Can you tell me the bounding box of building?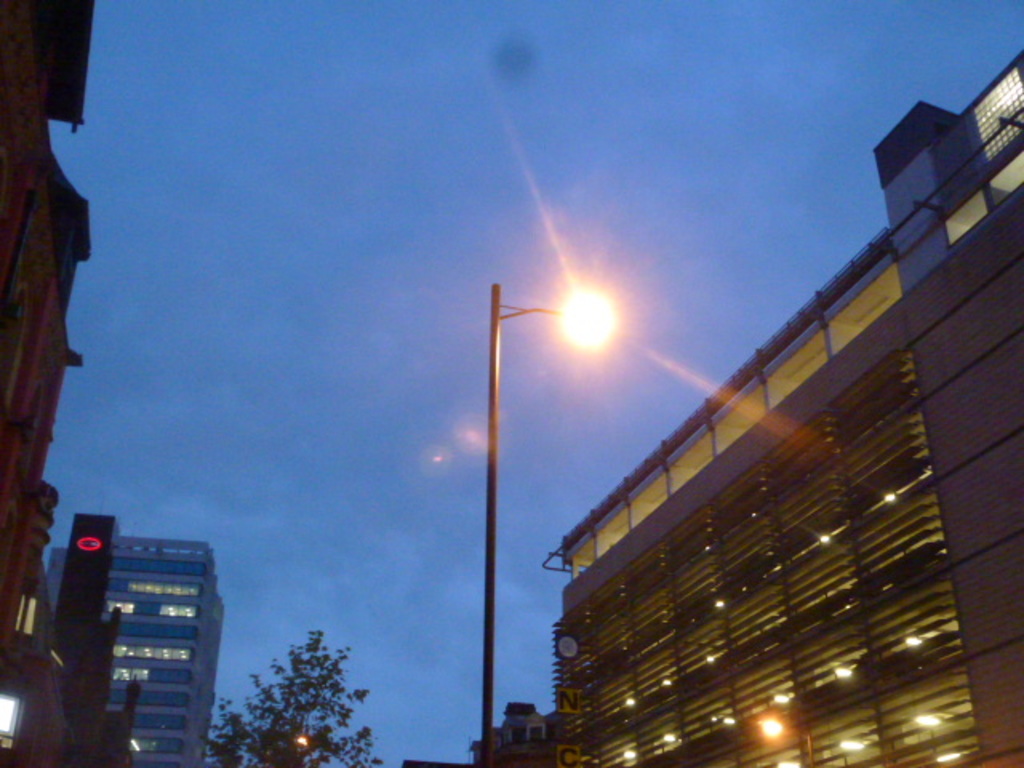
<box>43,534,226,766</box>.
